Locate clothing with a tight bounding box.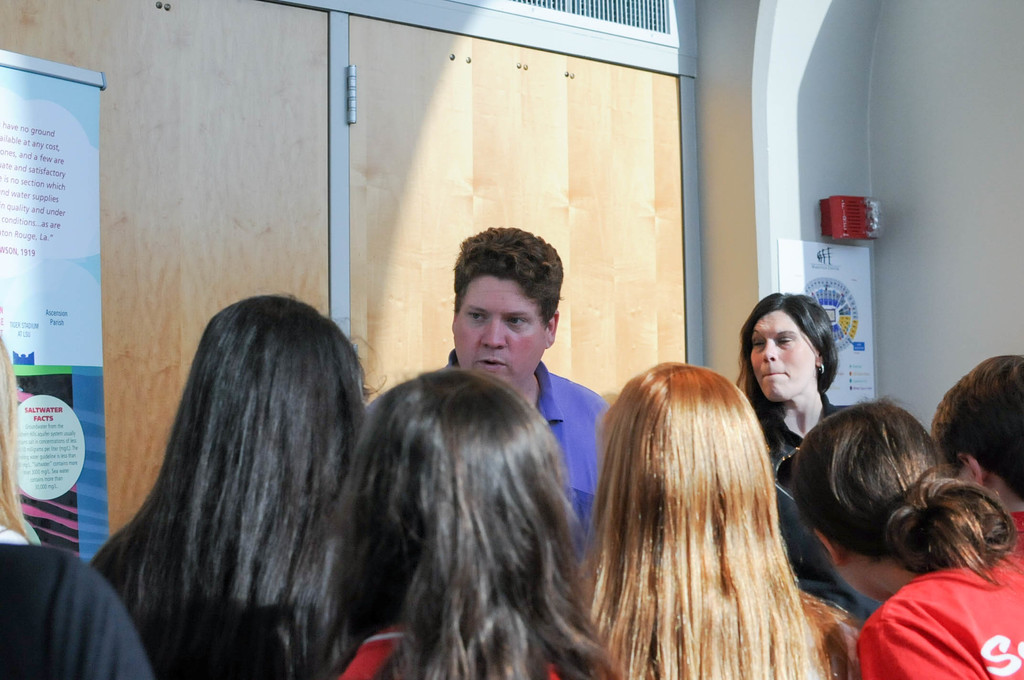
bbox=[1004, 509, 1023, 559].
